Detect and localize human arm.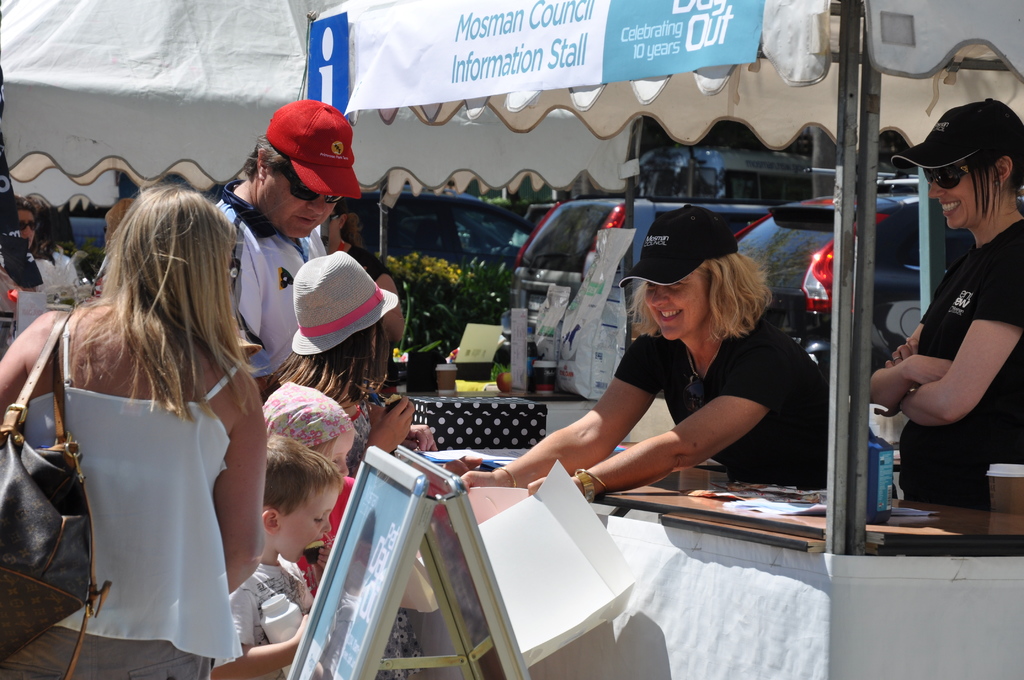
Localized at region(0, 314, 50, 450).
